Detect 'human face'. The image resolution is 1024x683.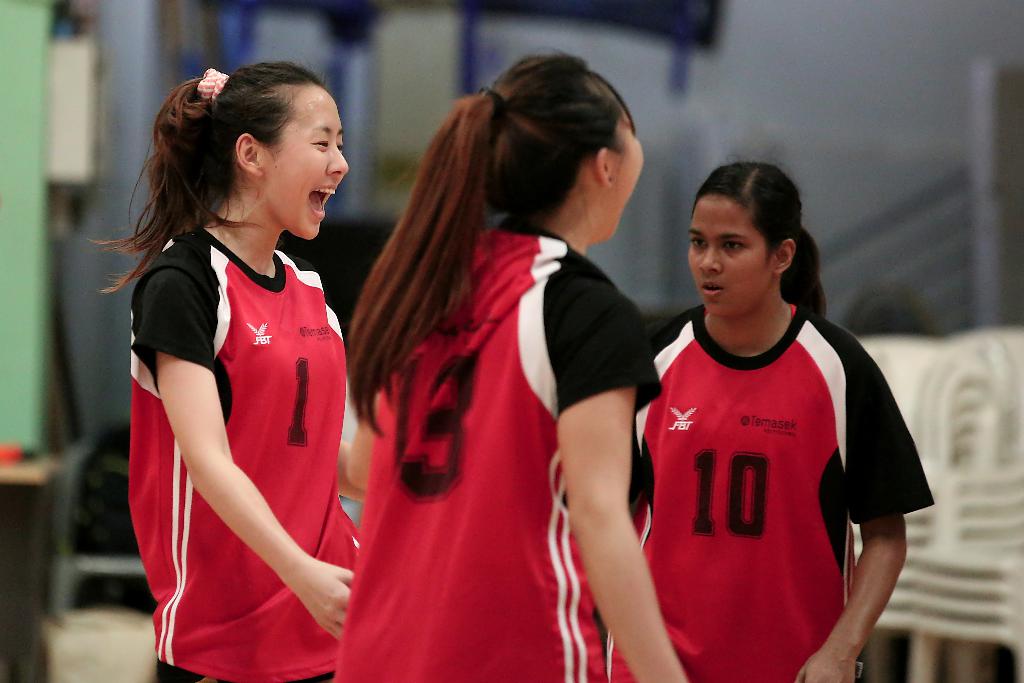
<bbox>689, 195, 774, 314</bbox>.
